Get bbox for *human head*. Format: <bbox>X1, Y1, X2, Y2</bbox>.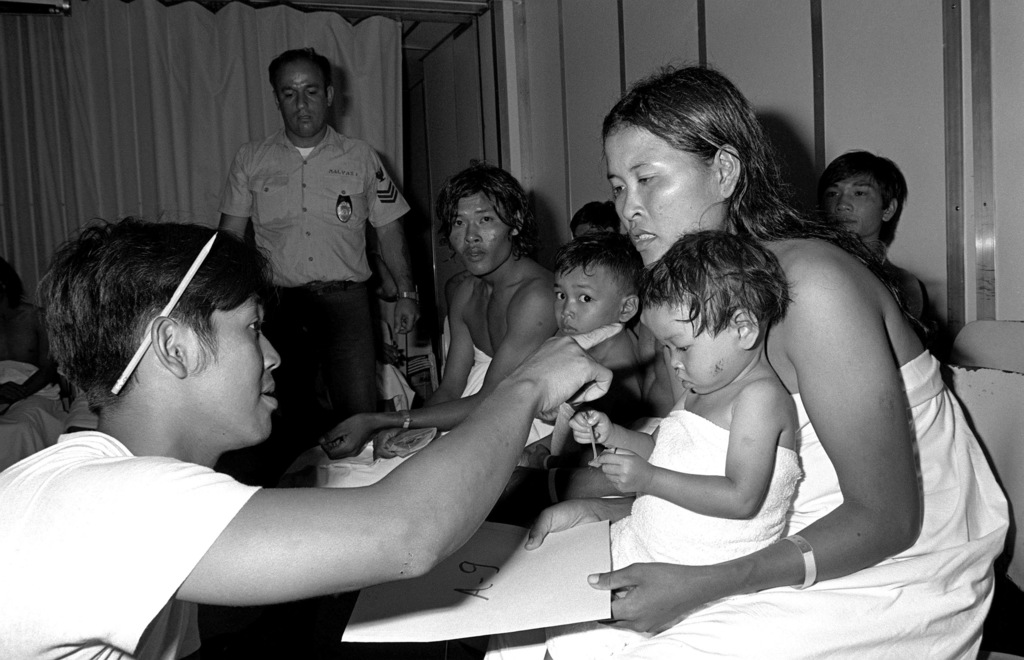
<bbox>265, 47, 335, 135</bbox>.
